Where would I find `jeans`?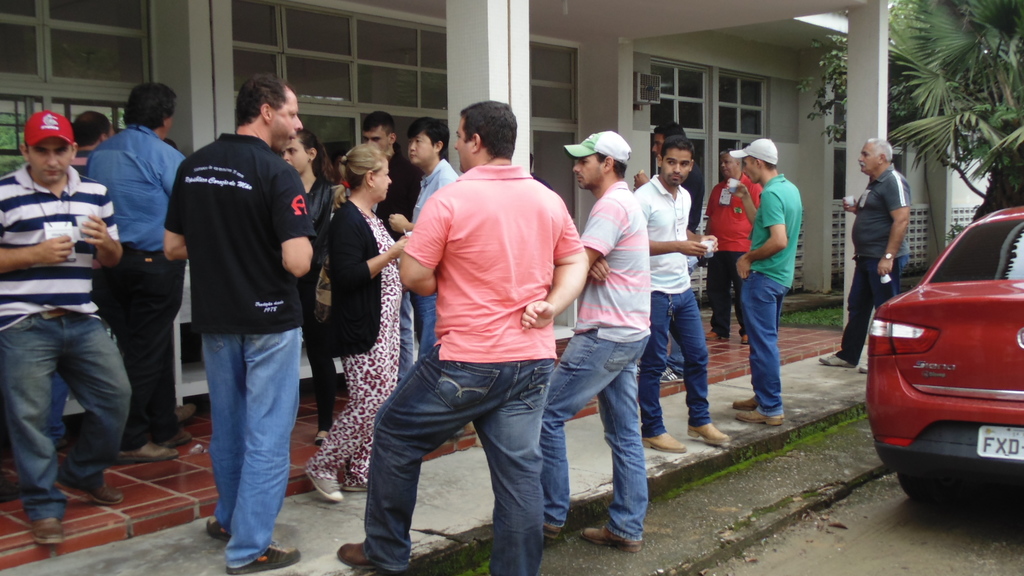
At crop(838, 253, 908, 362).
